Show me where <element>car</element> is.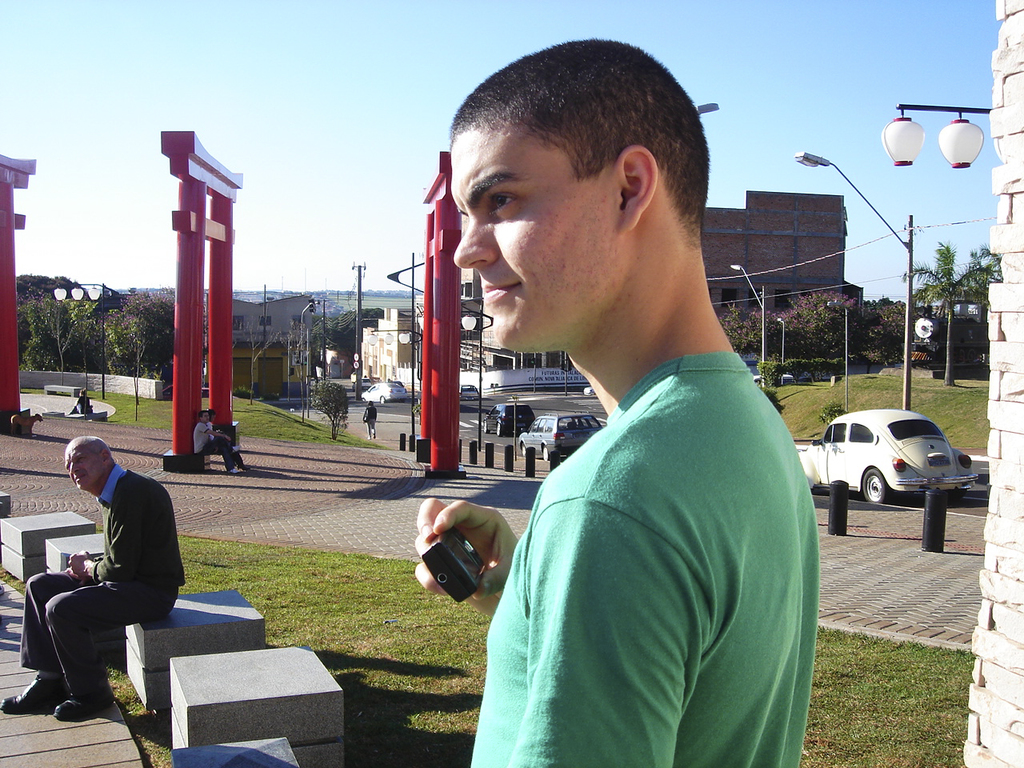
<element>car</element> is at bbox(360, 382, 408, 402).
